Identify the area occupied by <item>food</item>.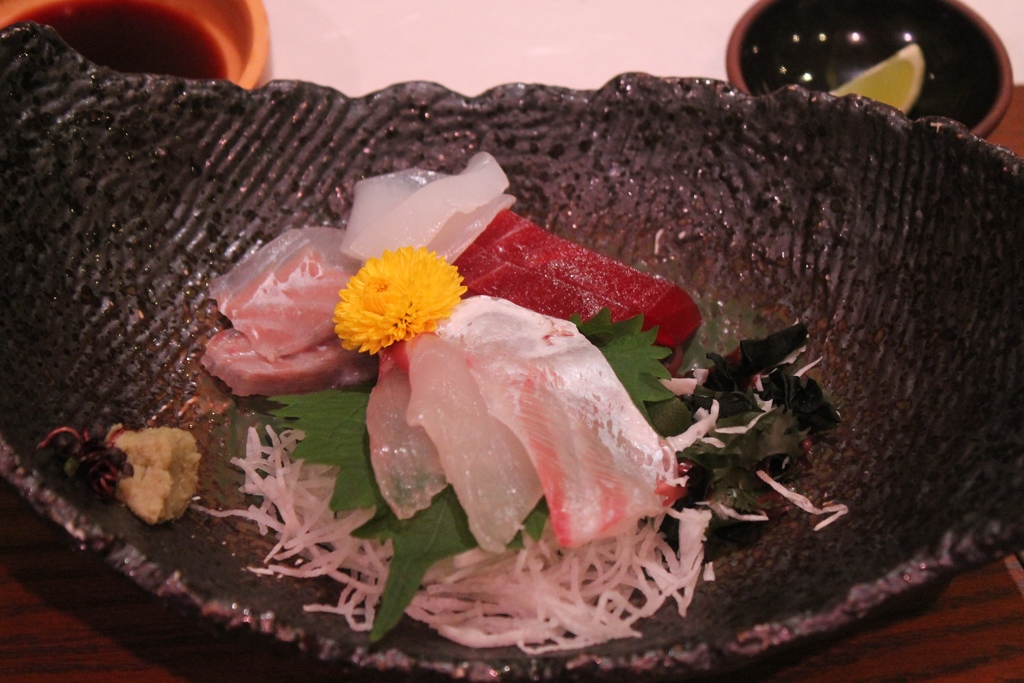
Area: [388,208,706,382].
